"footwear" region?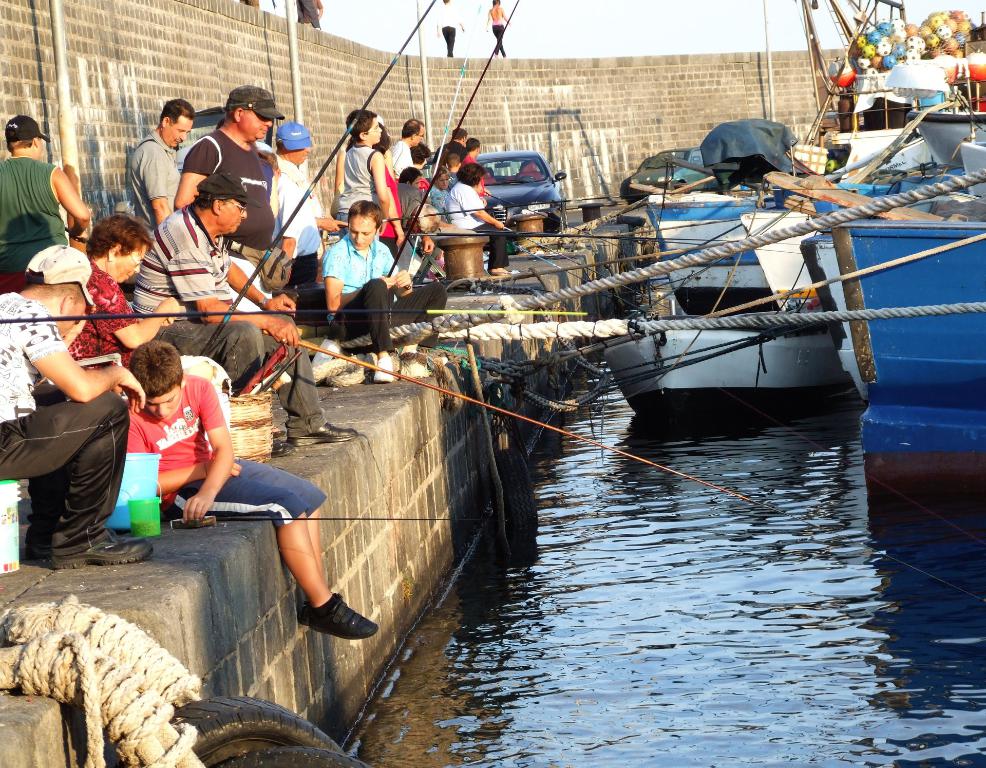
284, 421, 361, 445
